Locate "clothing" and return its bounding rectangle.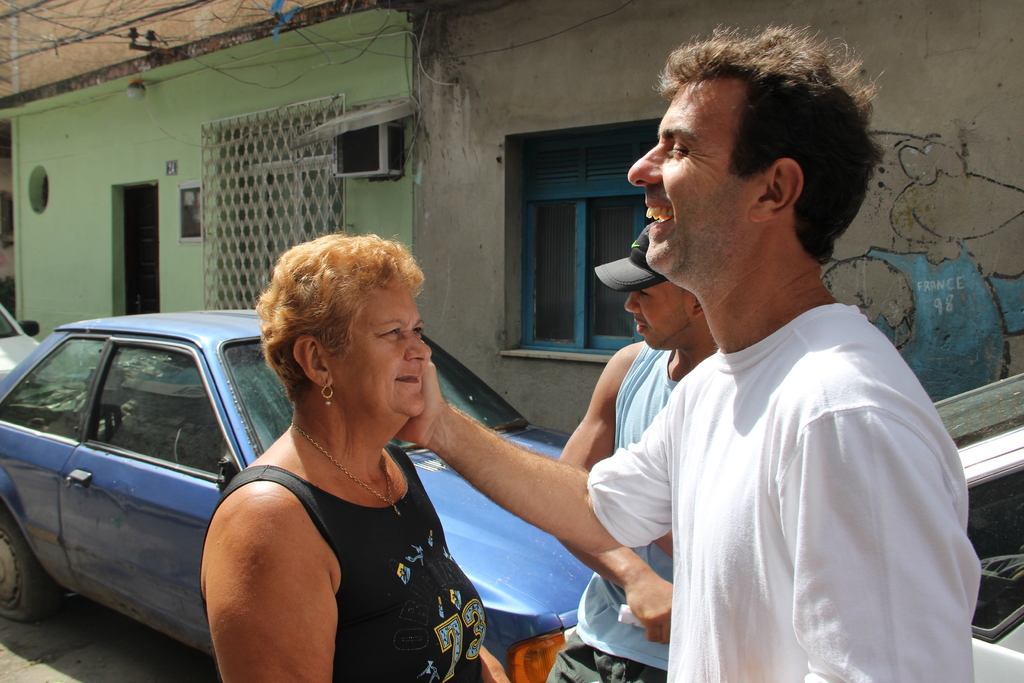
207, 447, 488, 682.
